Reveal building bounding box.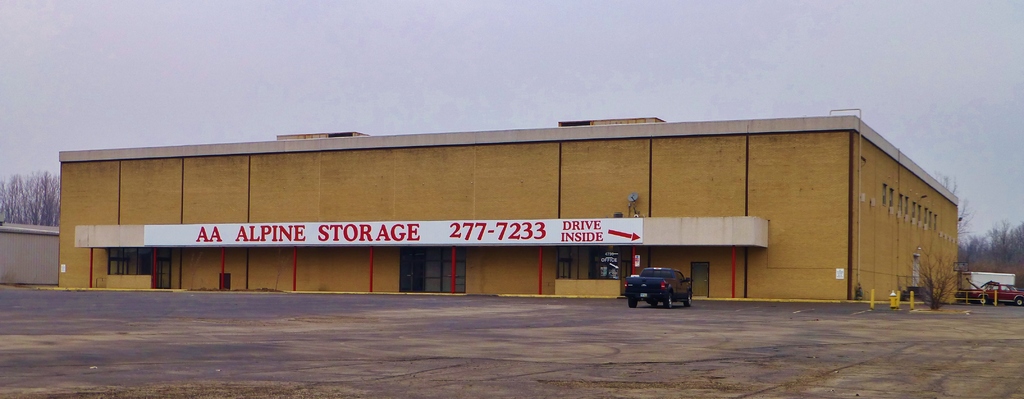
Revealed: BBox(56, 114, 961, 299).
